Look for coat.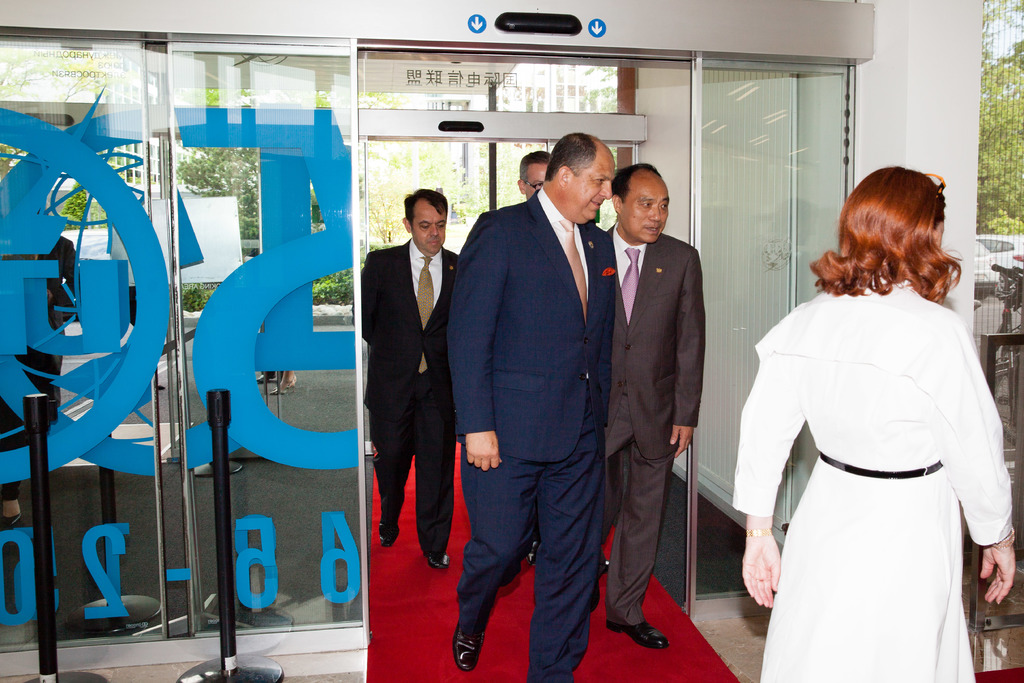
Found: {"left": 605, "top": 224, "right": 703, "bottom": 461}.
